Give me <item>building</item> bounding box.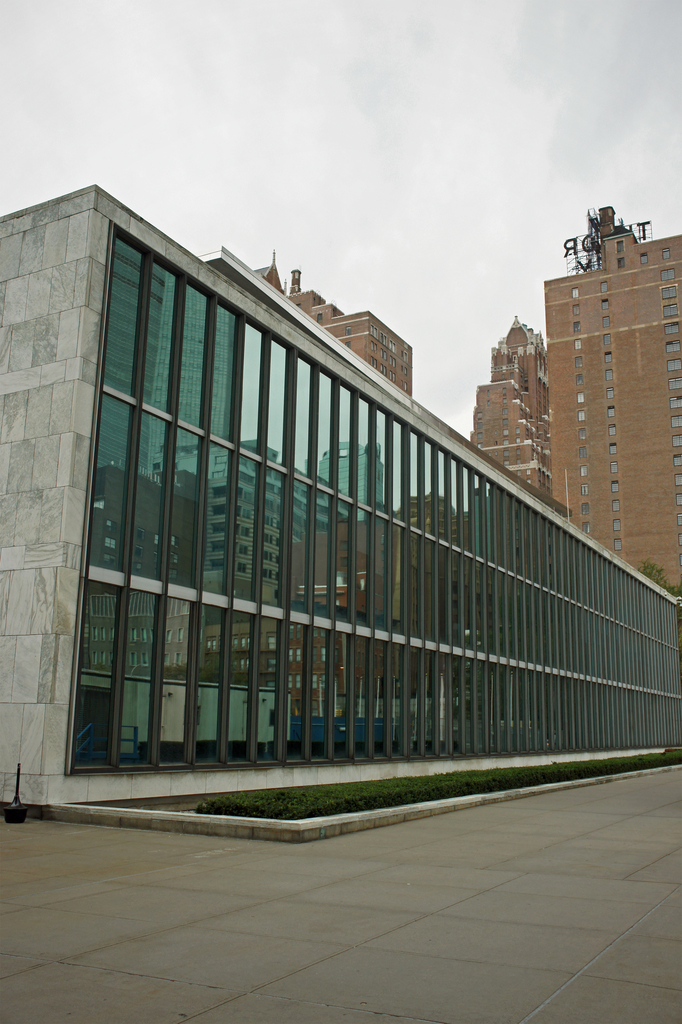
465:314:554:498.
